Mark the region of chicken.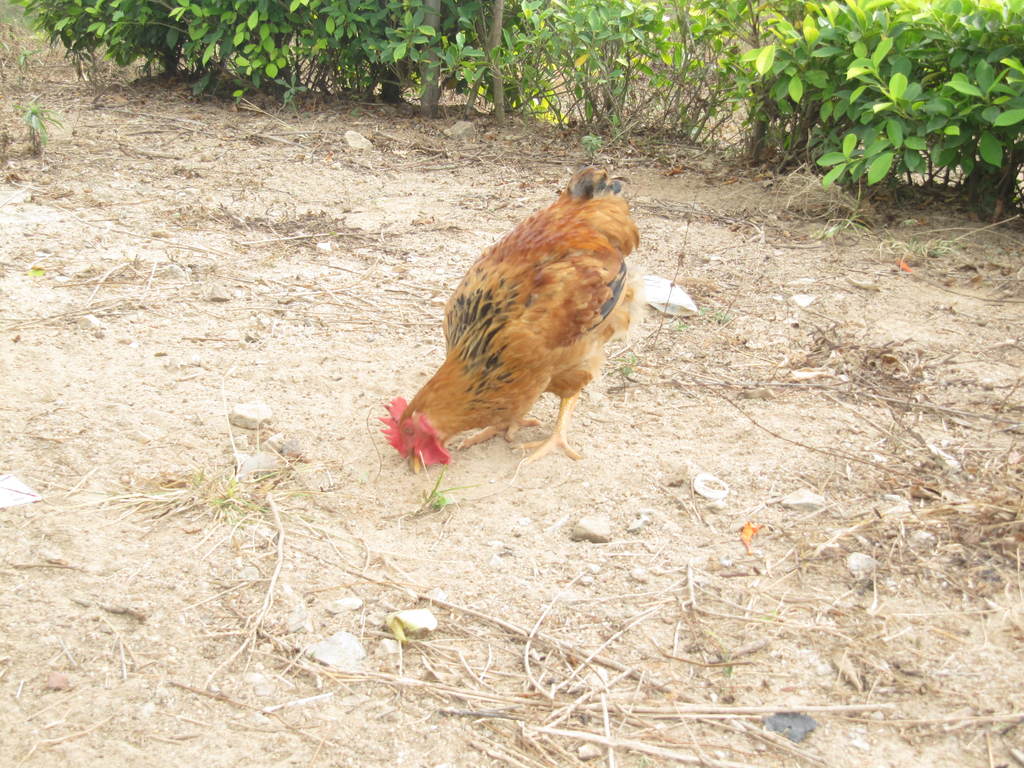
Region: region(386, 162, 636, 452).
